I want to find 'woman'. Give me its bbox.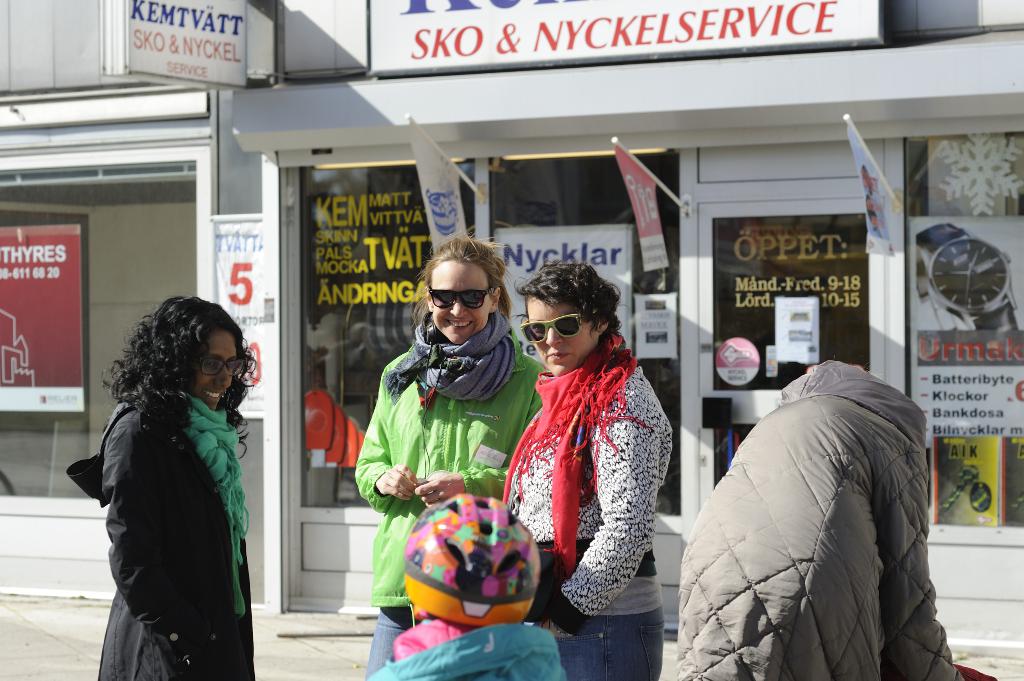
region(348, 234, 565, 678).
